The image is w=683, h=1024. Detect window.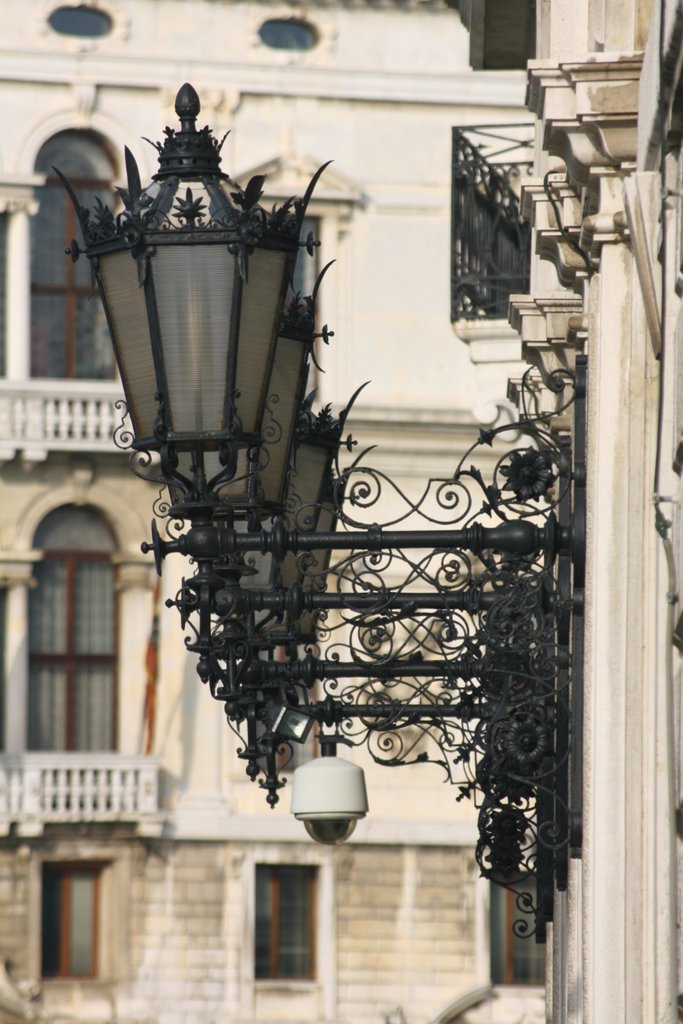
Detection: bbox(481, 861, 544, 994).
